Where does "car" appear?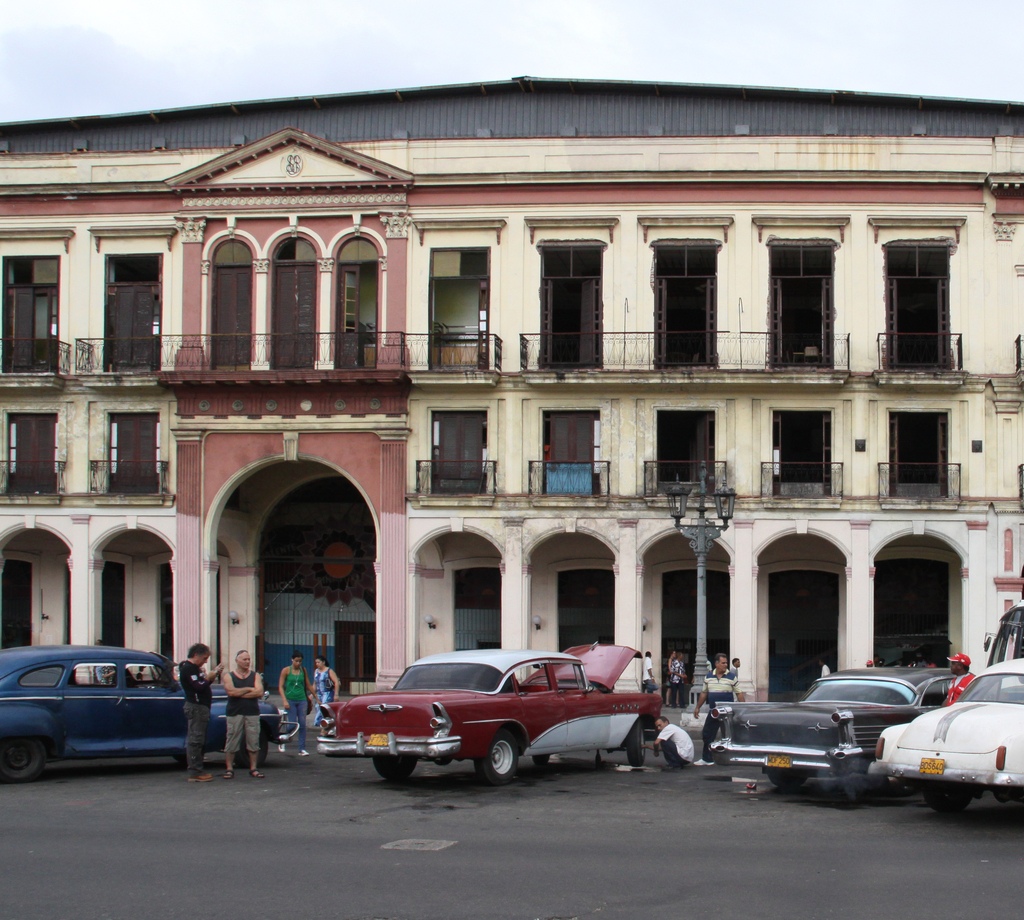
Appears at BBox(869, 655, 1023, 808).
